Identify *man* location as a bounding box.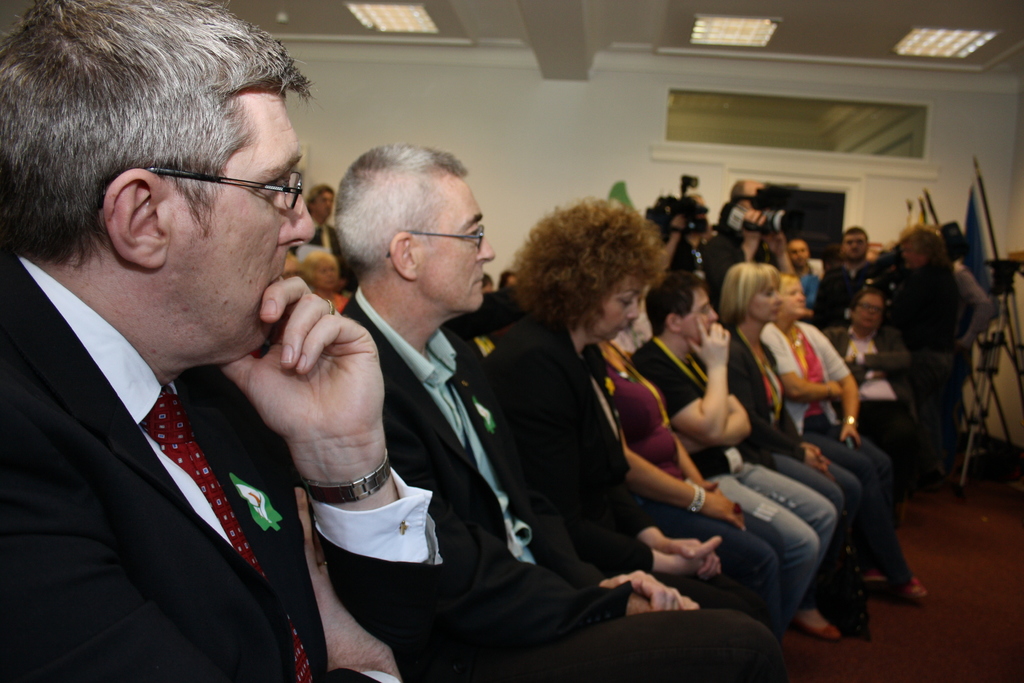
detection(305, 184, 339, 250).
